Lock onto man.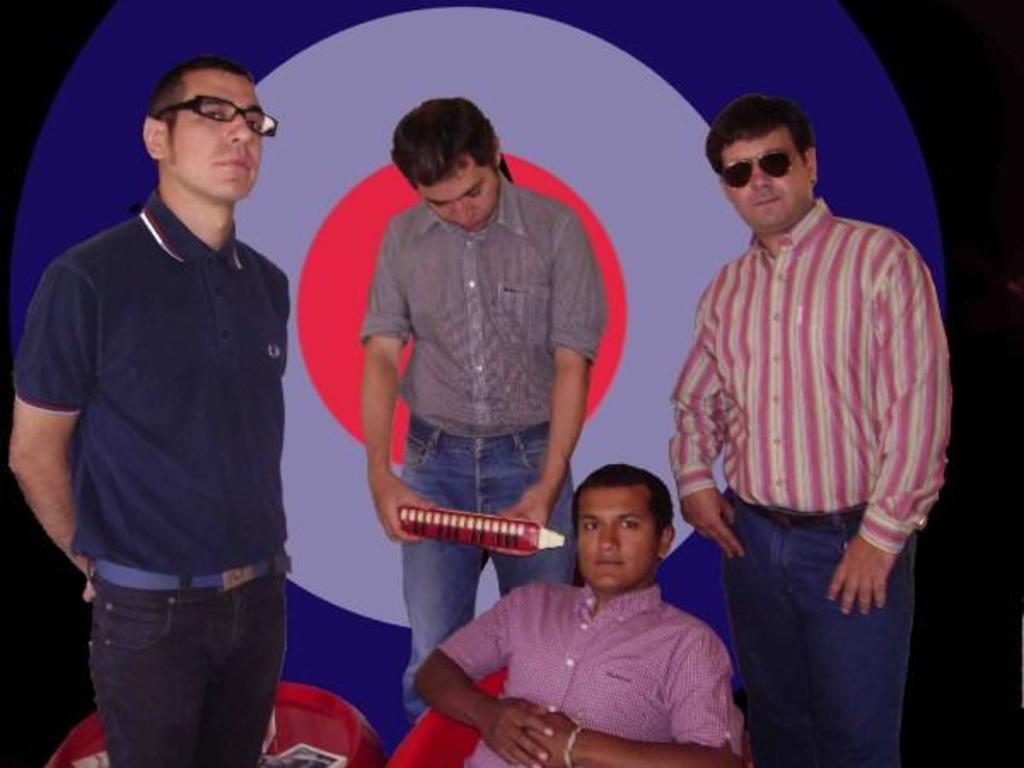
Locked: BBox(20, 34, 316, 763).
